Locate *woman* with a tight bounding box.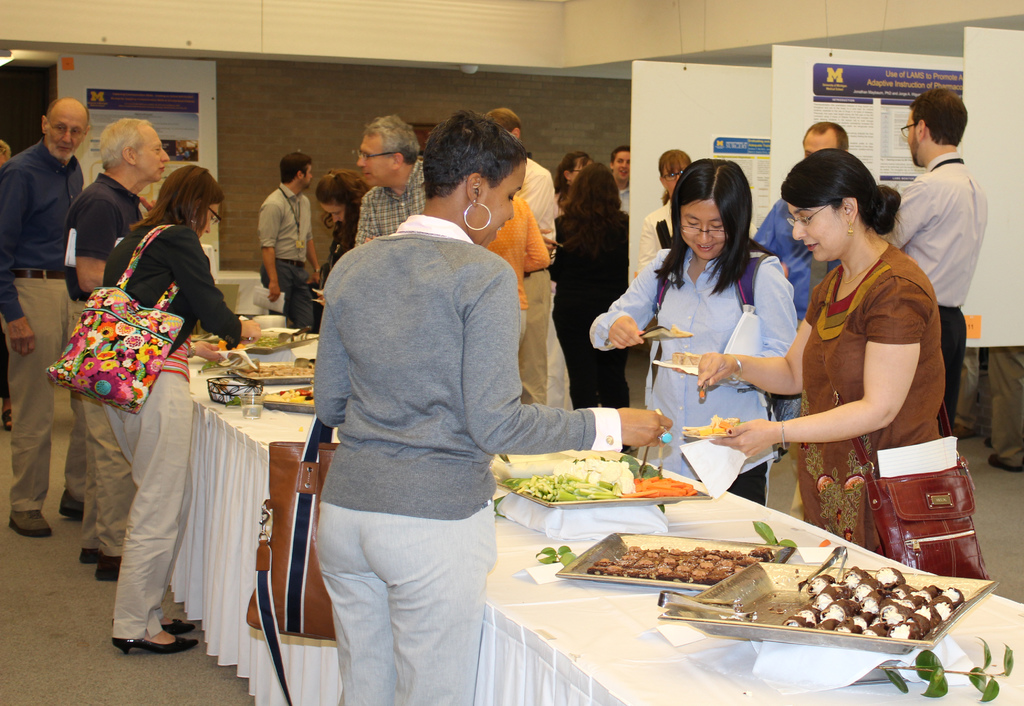
bbox(312, 109, 671, 705).
